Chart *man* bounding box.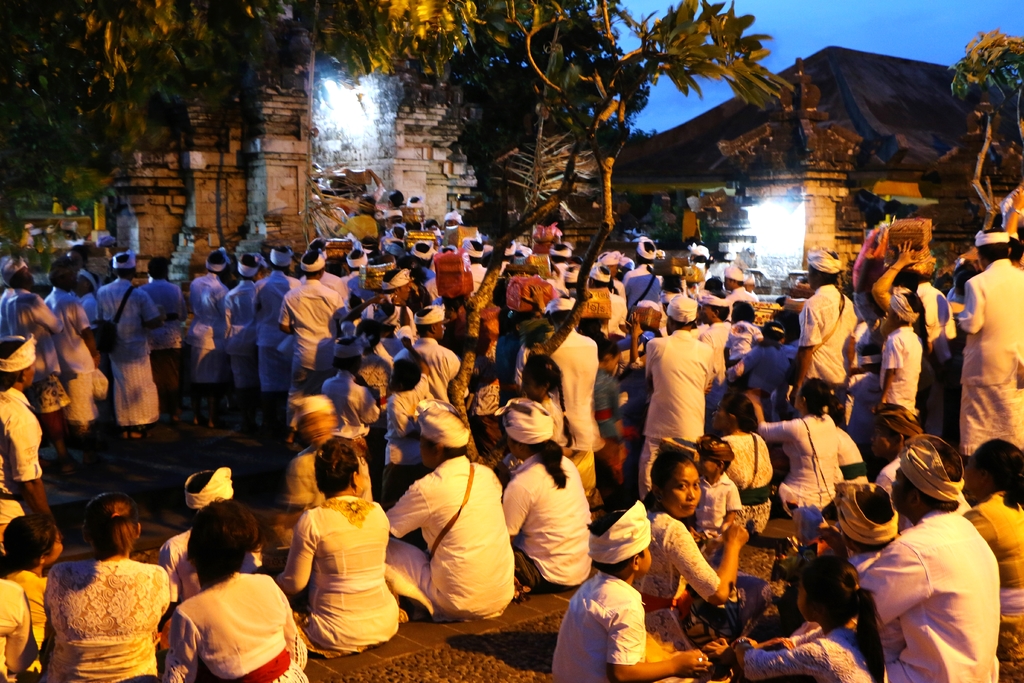
Charted: box=[858, 431, 993, 682].
